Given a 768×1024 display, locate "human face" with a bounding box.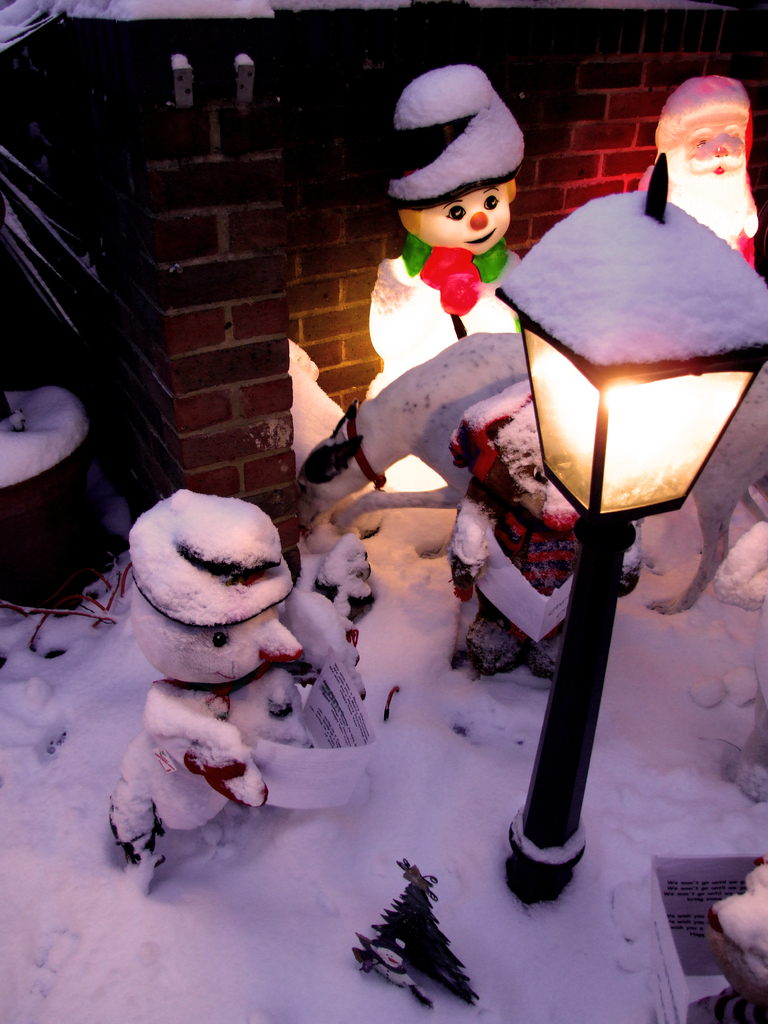
Located: [left=676, top=109, right=749, bottom=171].
